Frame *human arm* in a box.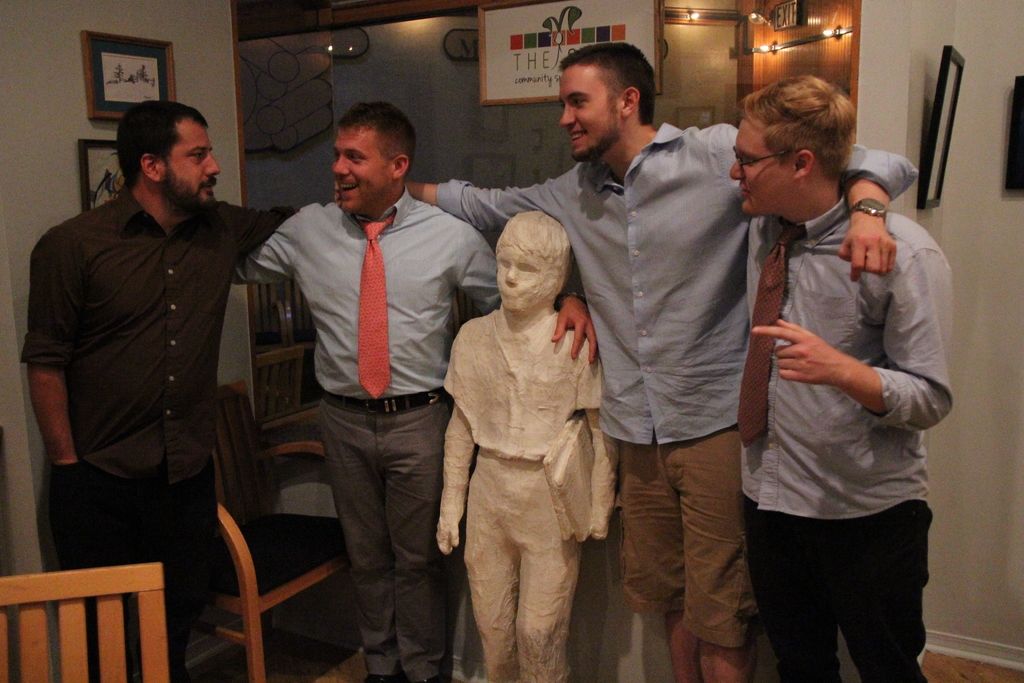
[707,119,922,287].
